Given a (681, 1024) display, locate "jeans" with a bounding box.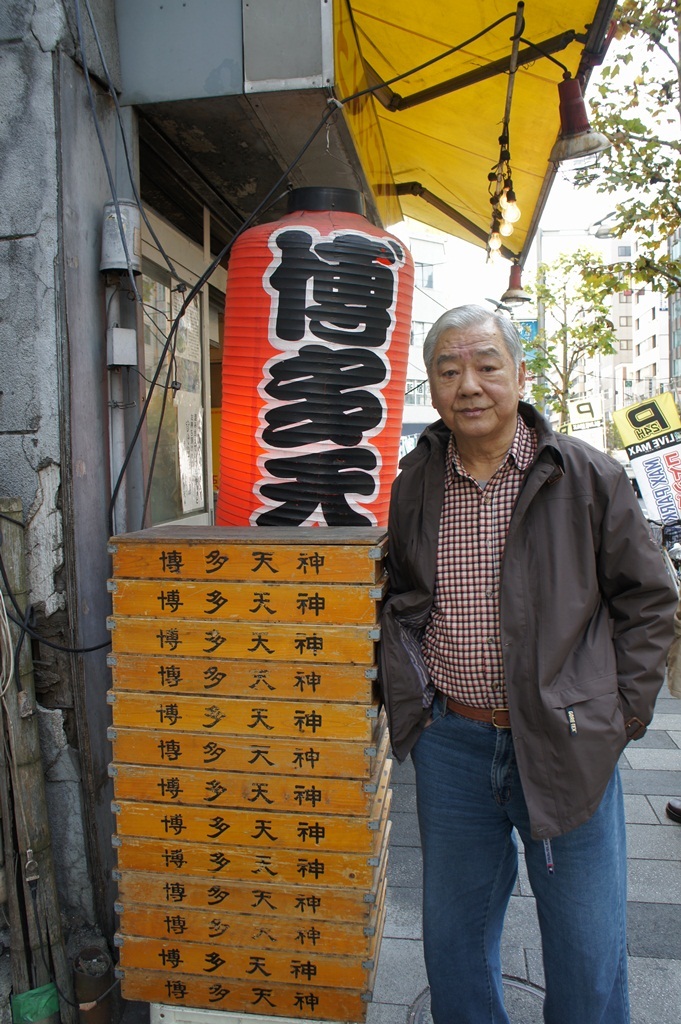
Located: 390, 724, 632, 1023.
